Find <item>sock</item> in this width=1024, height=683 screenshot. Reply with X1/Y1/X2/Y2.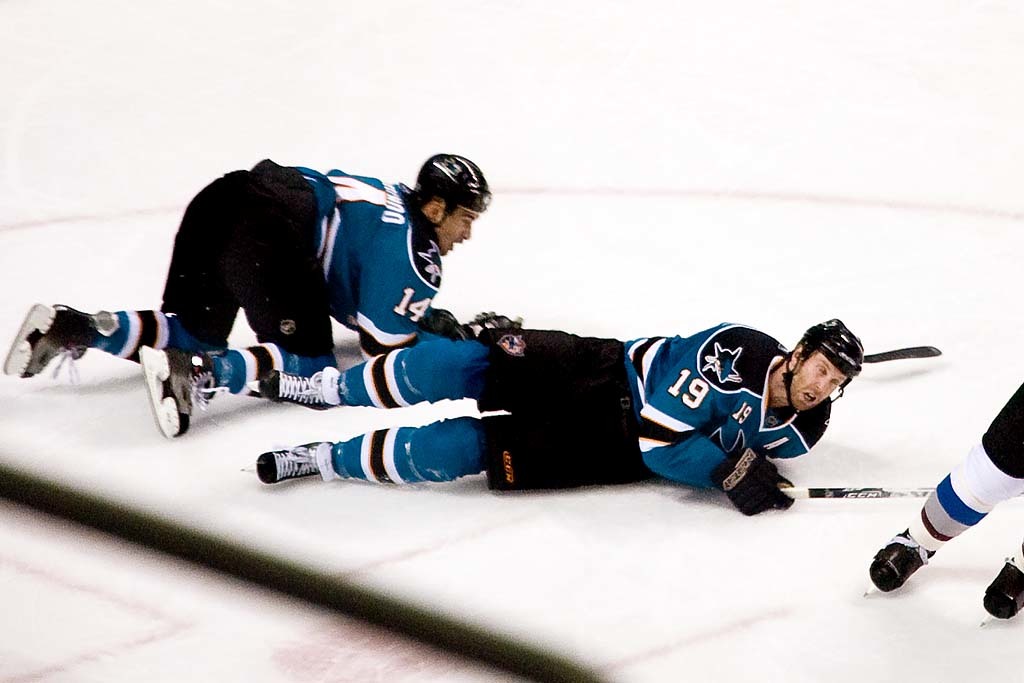
1009/541/1023/573.
